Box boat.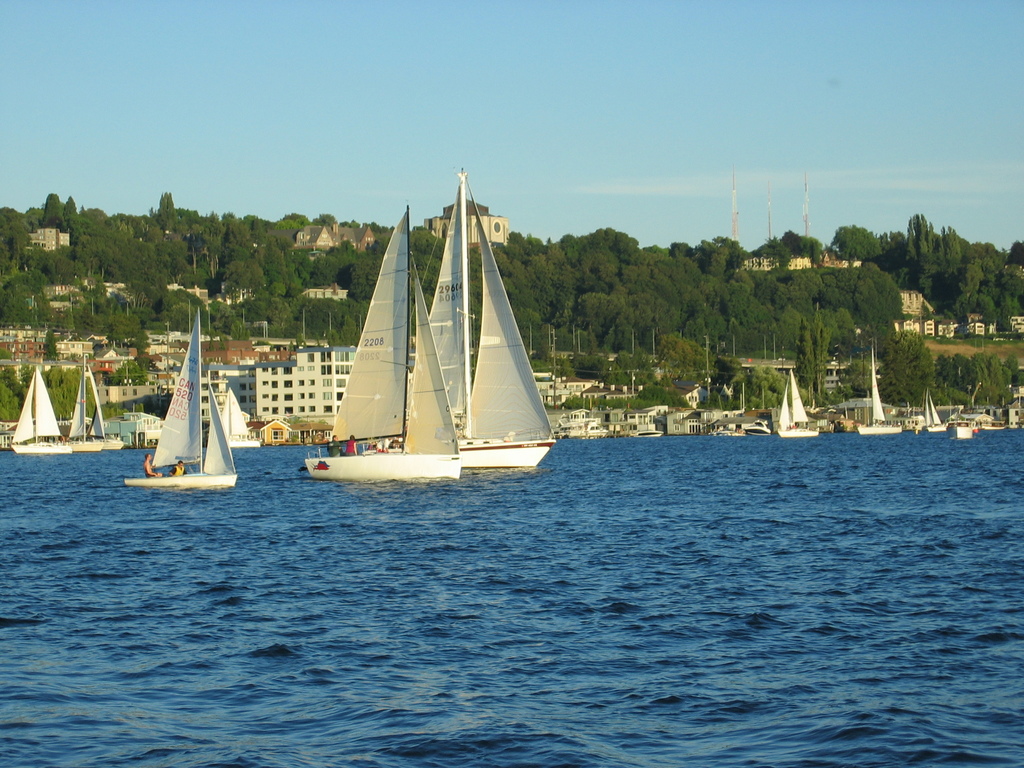
[x1=952, y1=421, x2=976, y2=438].
